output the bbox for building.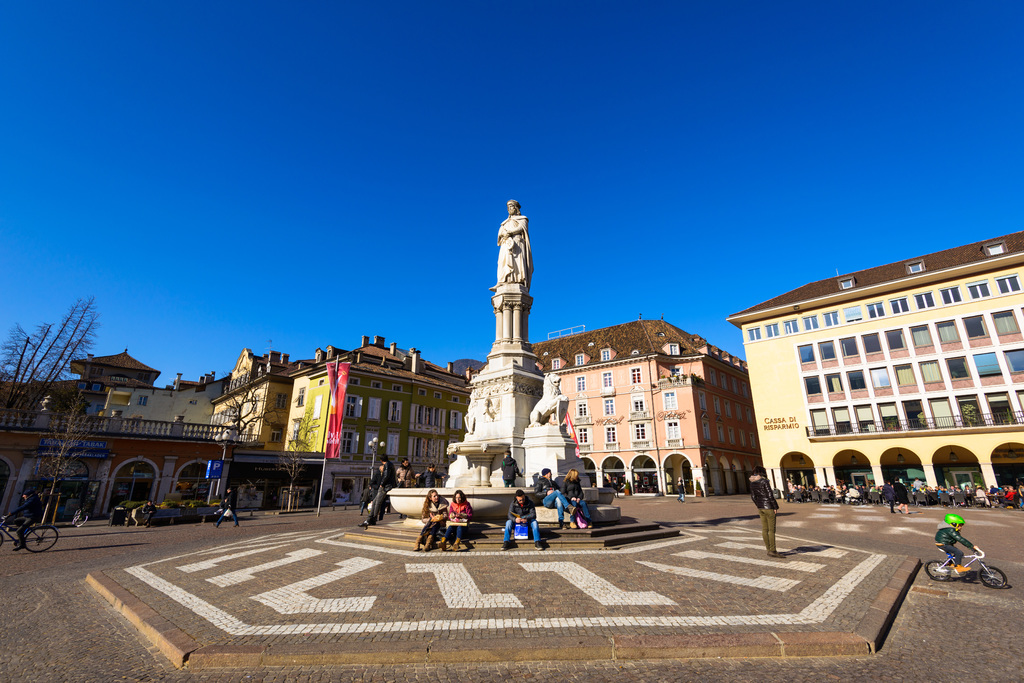
bbox=[533, 321, 753, 492].
